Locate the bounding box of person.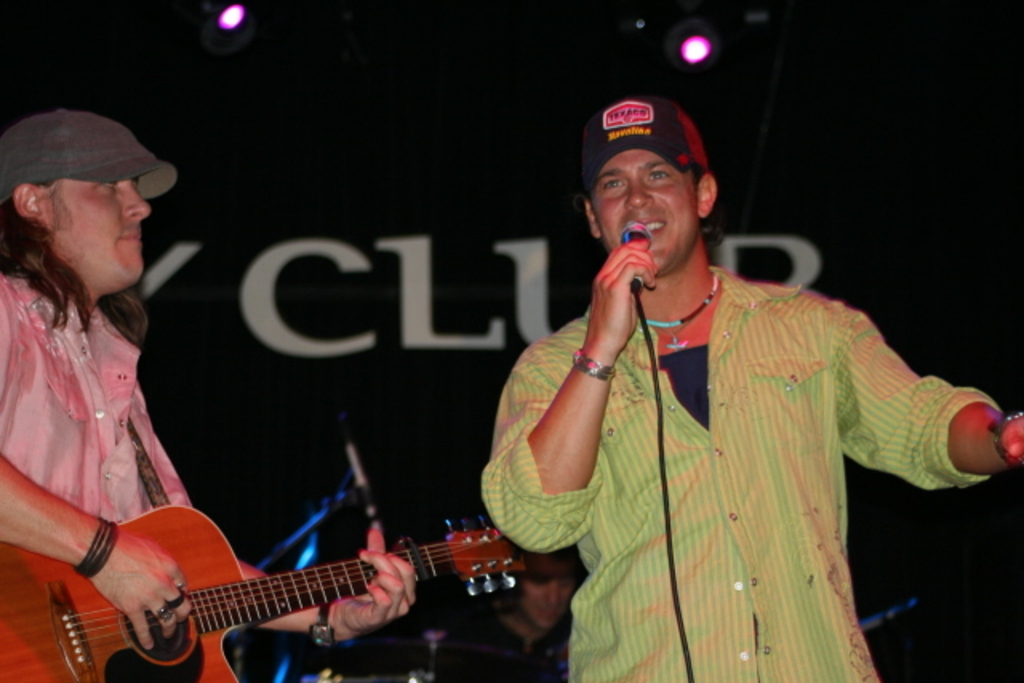
Bounding box: 437 557 570 681.
